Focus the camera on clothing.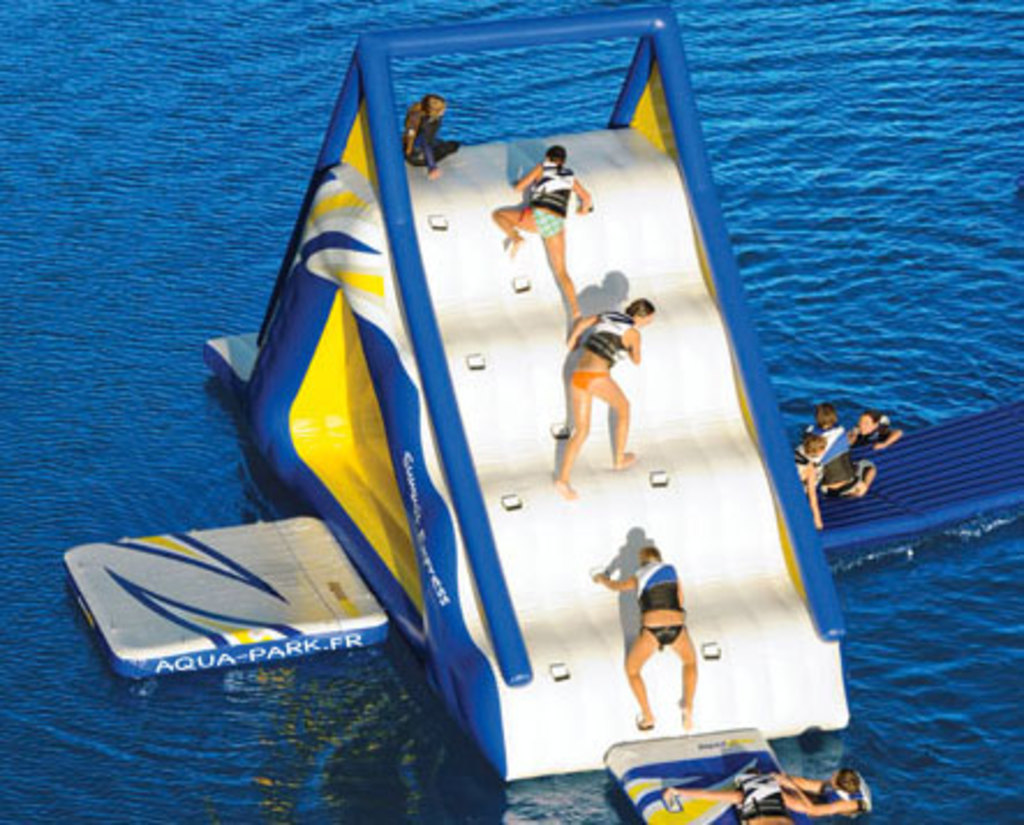
Focus region: select_region(638, 559, 682, 610).
